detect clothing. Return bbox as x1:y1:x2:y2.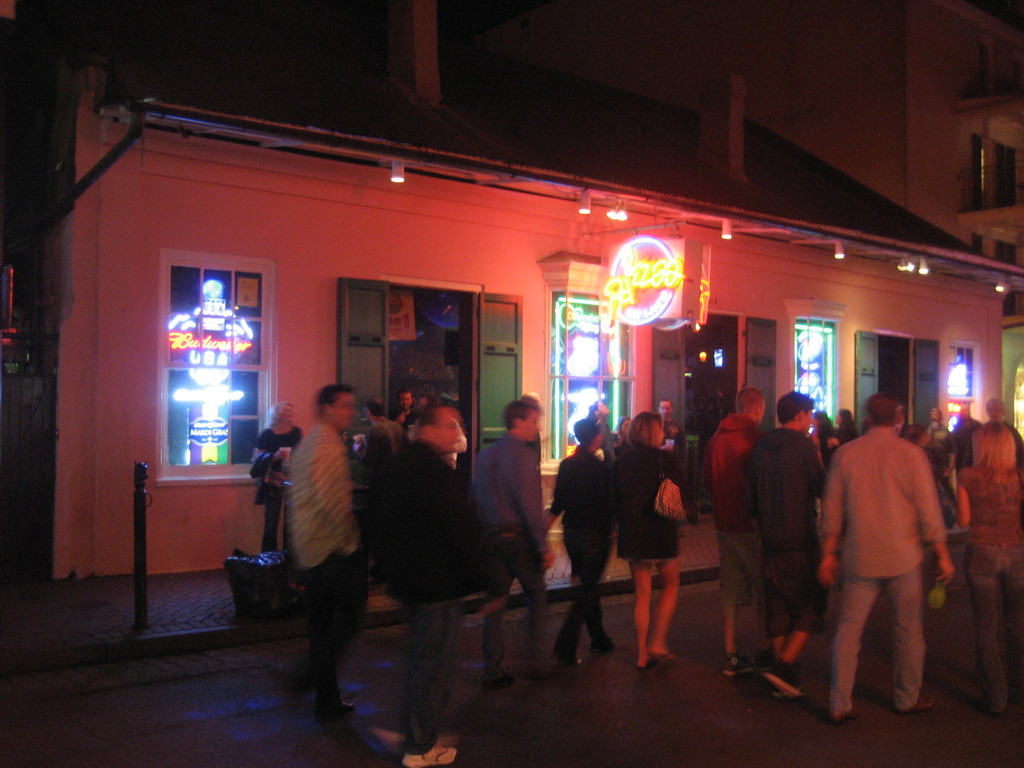
467:426:550:662.
